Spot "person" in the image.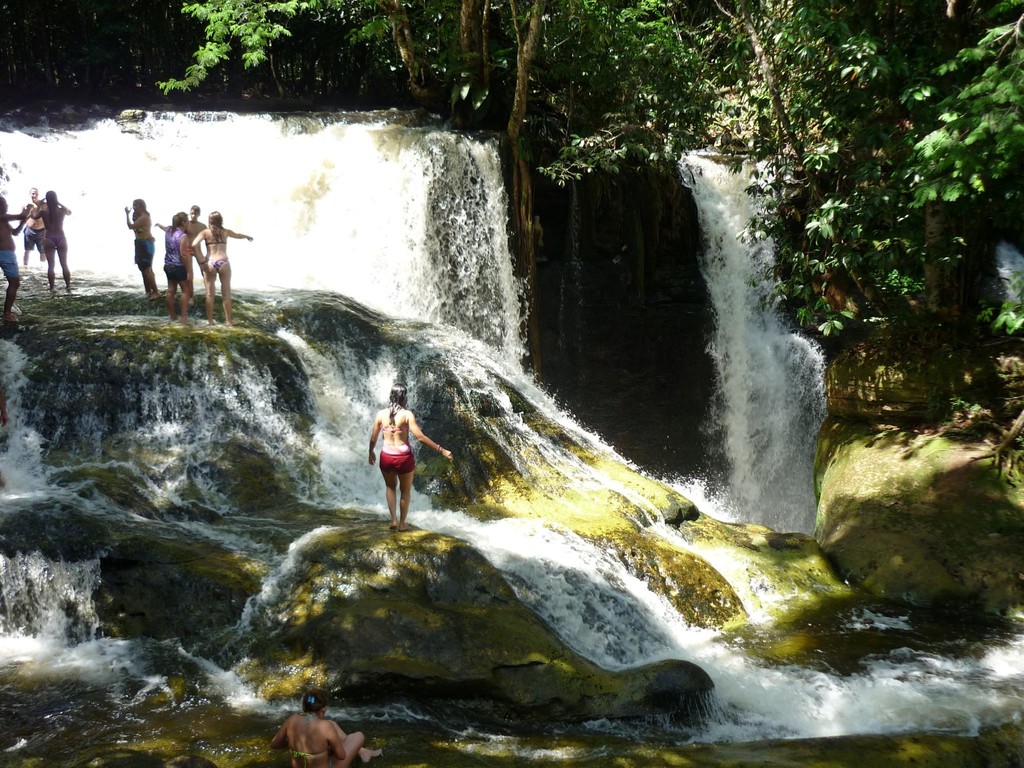
"person" found at bbox(125, 196, 156, 294).
